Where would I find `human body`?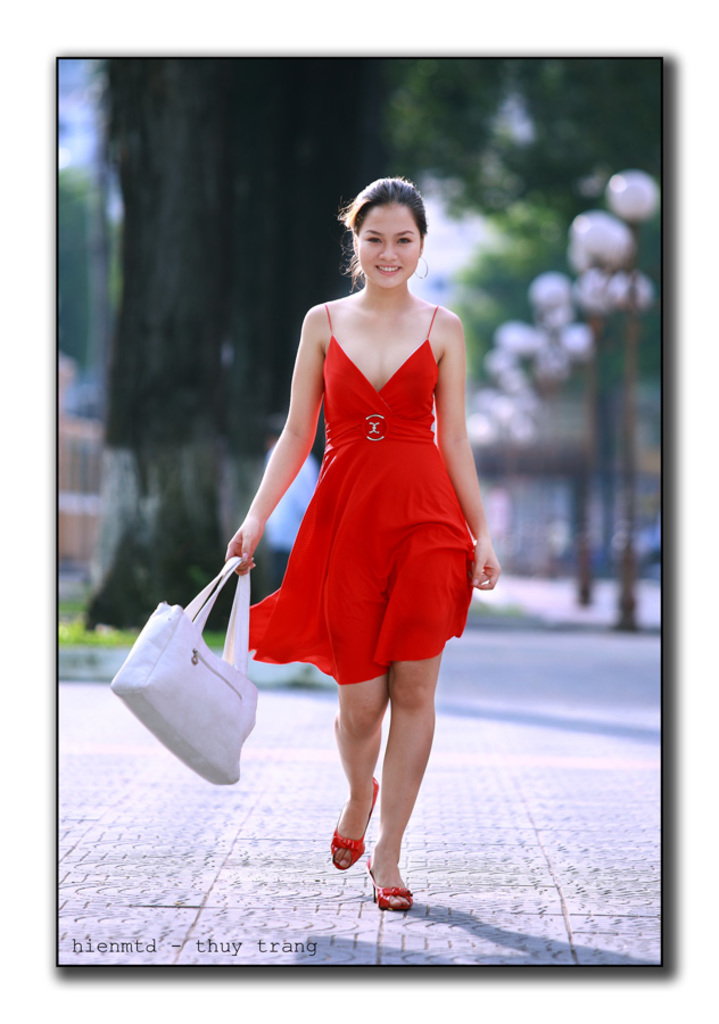
At crop(230, 173, 503, 923).
